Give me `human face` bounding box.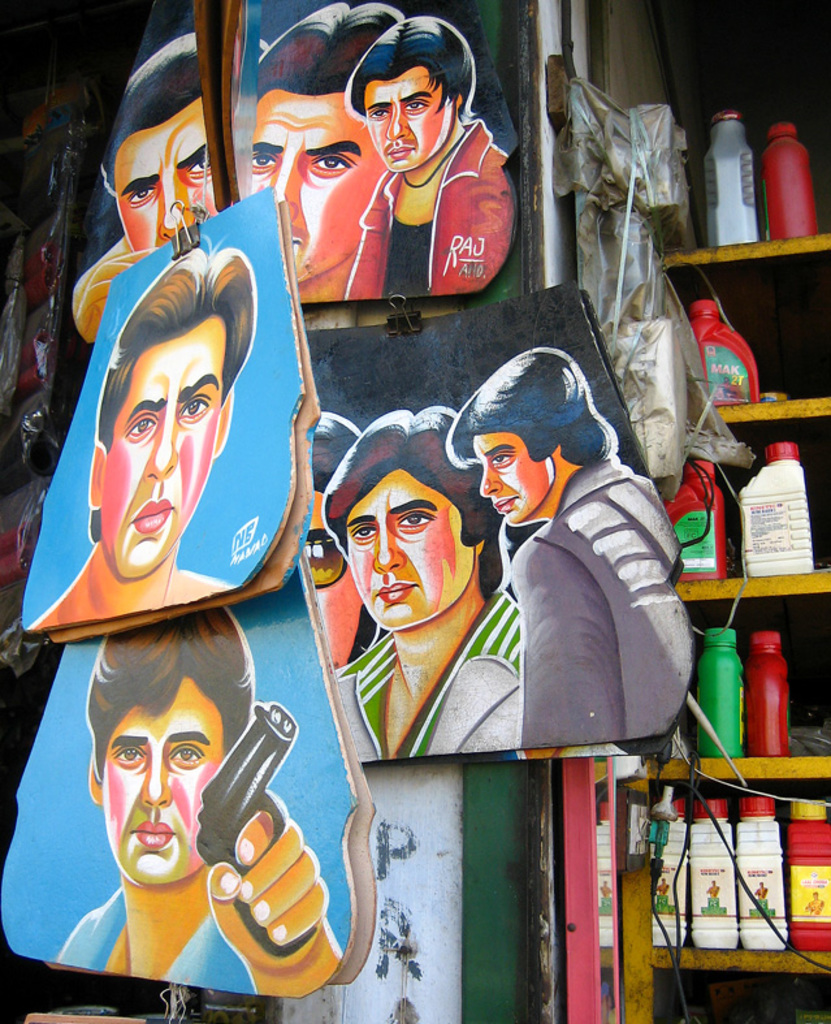
x1=109, y1=94, x2=215, y2=249.
